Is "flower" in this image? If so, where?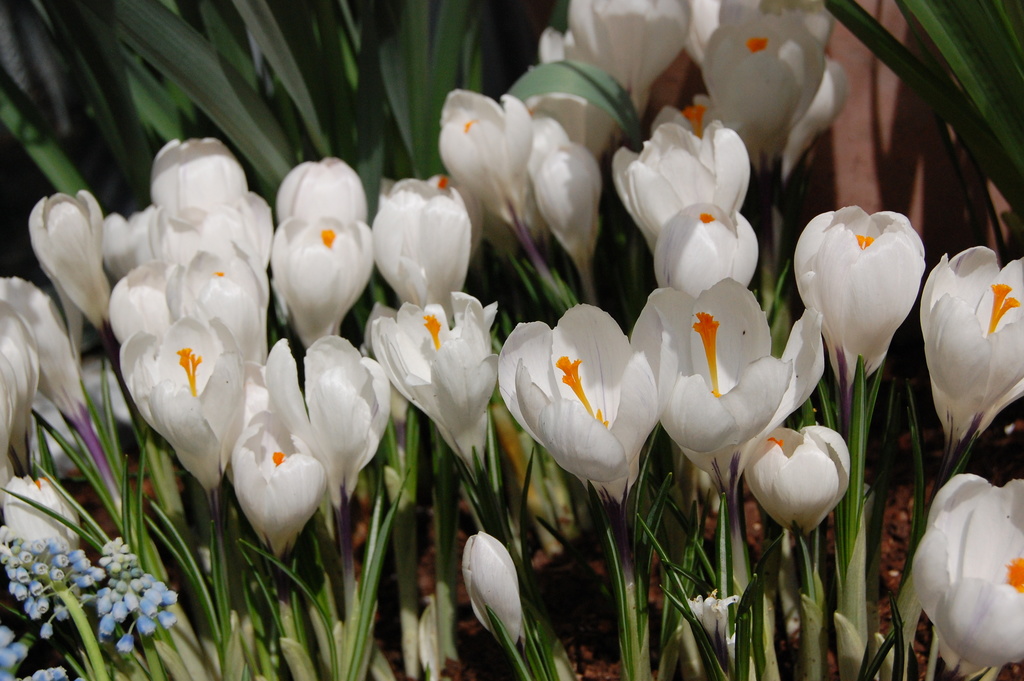
Yes, at x1=913 y1=477 x2=1023 y2=680.
